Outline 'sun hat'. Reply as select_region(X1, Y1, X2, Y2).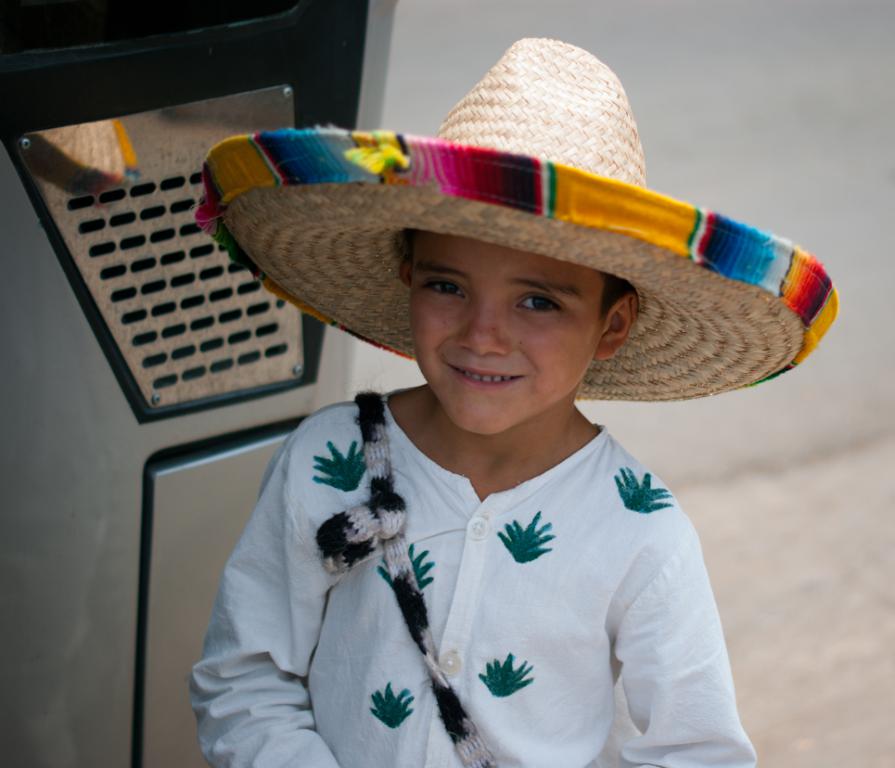
select_region(193, 35, 840, 398).
